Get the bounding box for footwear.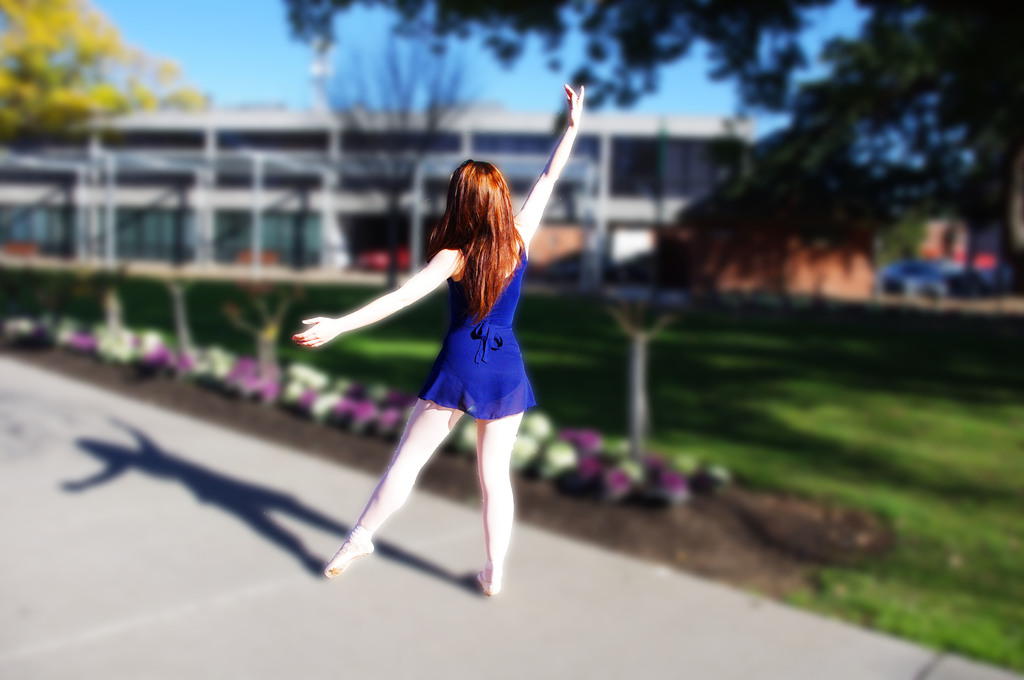
rect(331, 530, 373, 579).
